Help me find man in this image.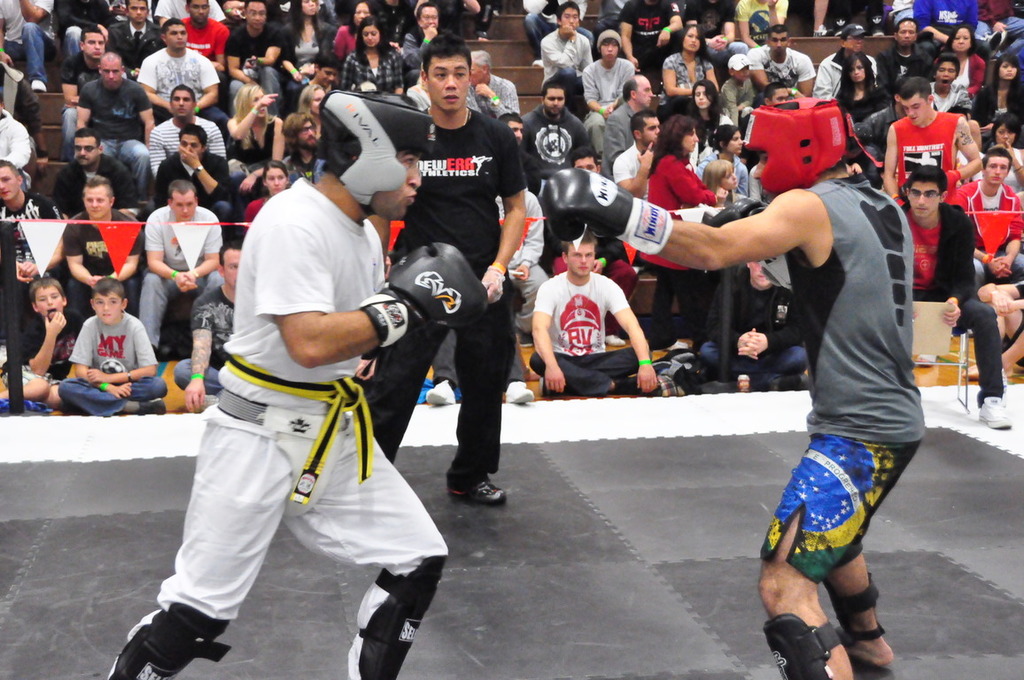
Found it: {"x1": 927, "y1": 56, "x2": 975, "y2": 113}.
